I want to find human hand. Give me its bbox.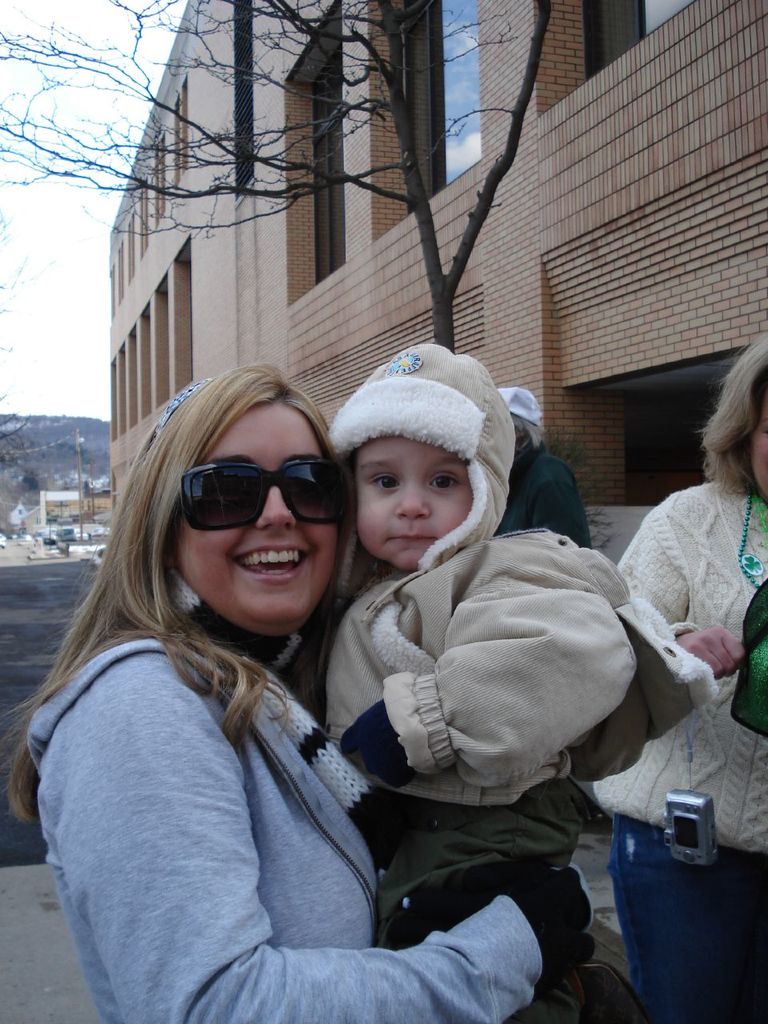
l=659, t=602, r=732, b=740.
